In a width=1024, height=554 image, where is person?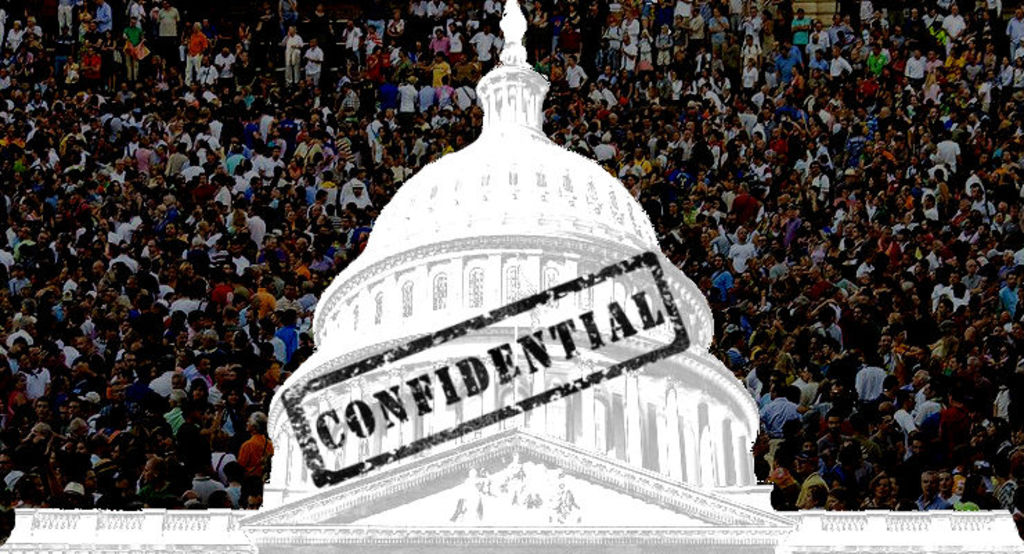
BBox(407, 0, 423, 26).
